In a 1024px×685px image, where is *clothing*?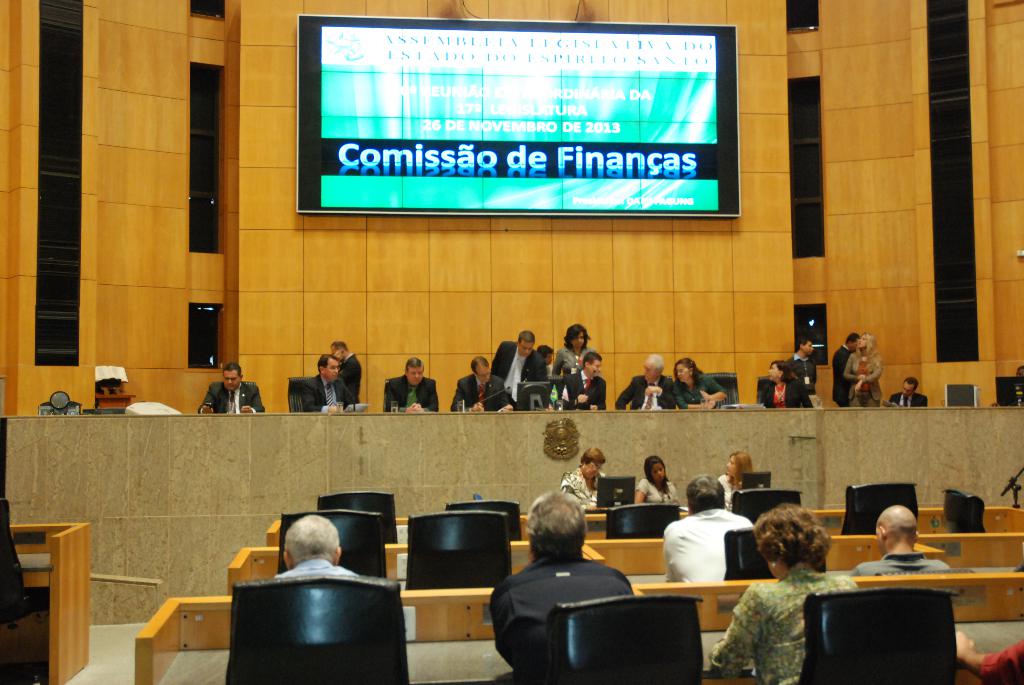
crop(677, 368, 727, 412).
